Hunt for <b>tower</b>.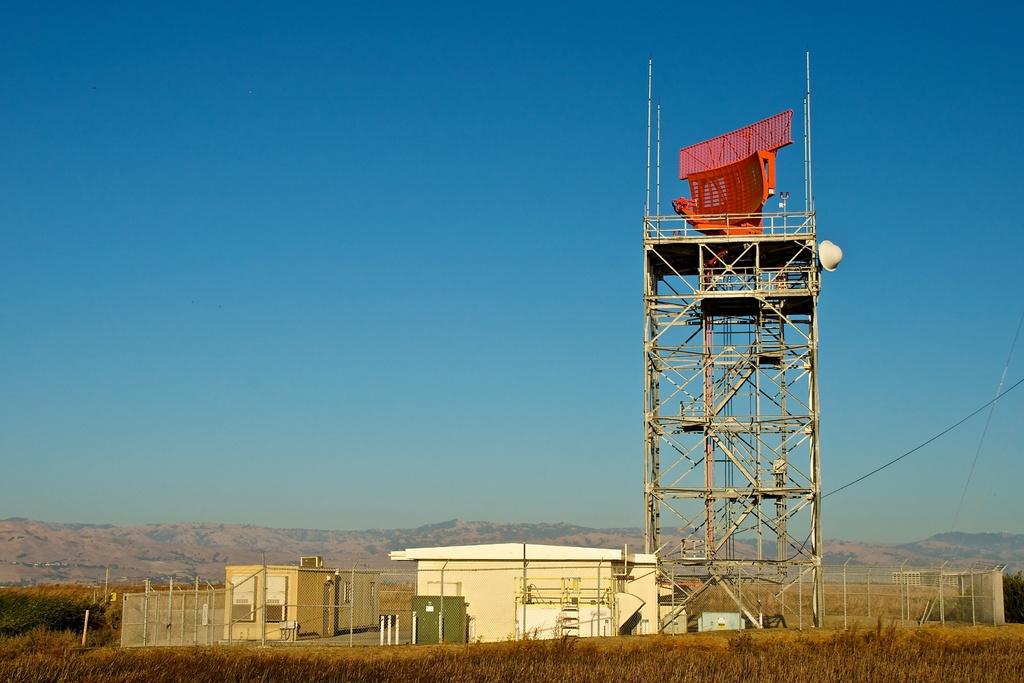
Hunted down at box(644, 190, 834, 561).
